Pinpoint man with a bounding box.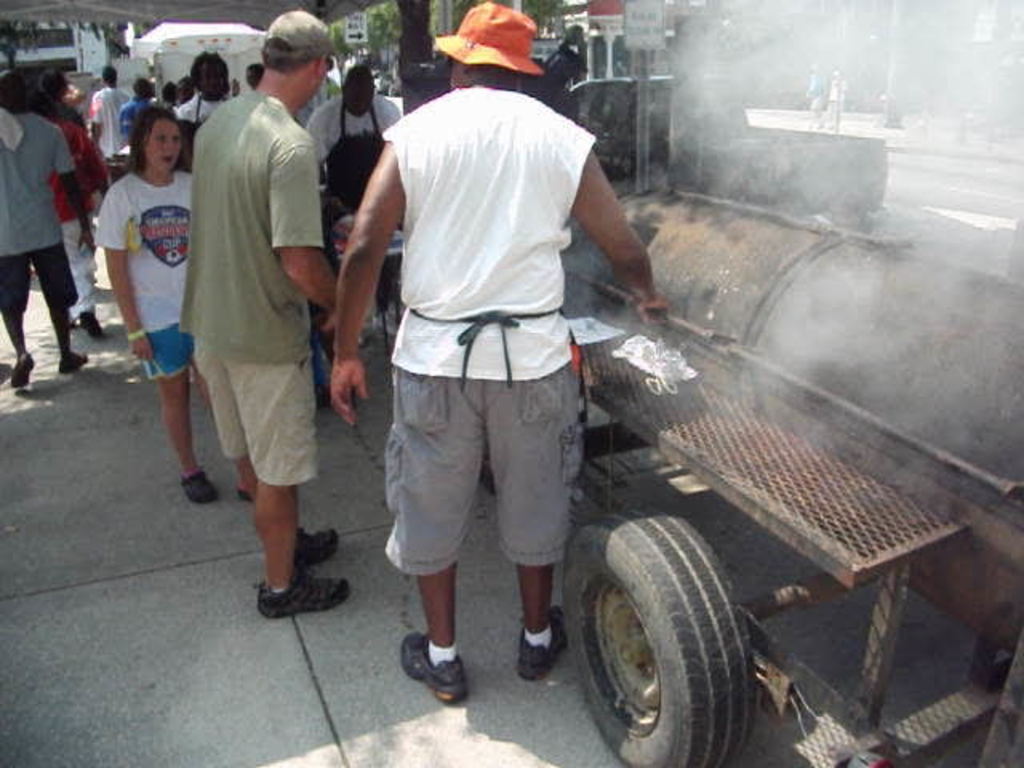
(x1=179, y1=11, x2=342, y2=619).
